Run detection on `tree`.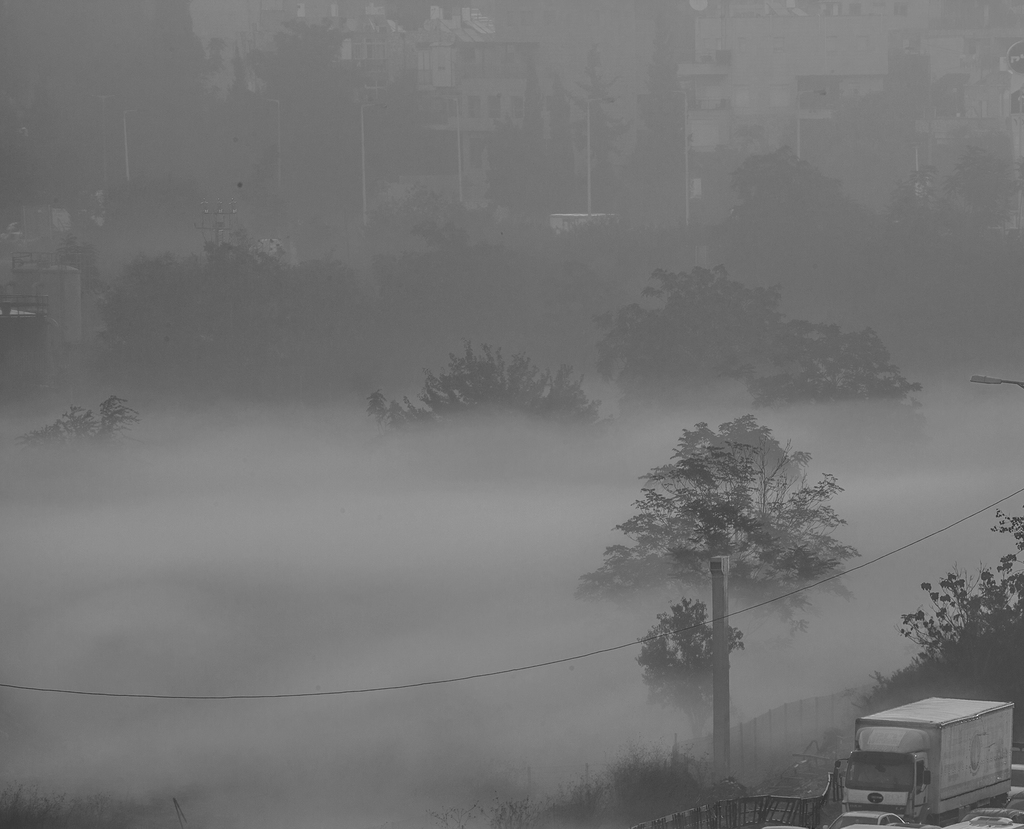
Result: [x1=604, y1=402, x2=874, y2=747].
